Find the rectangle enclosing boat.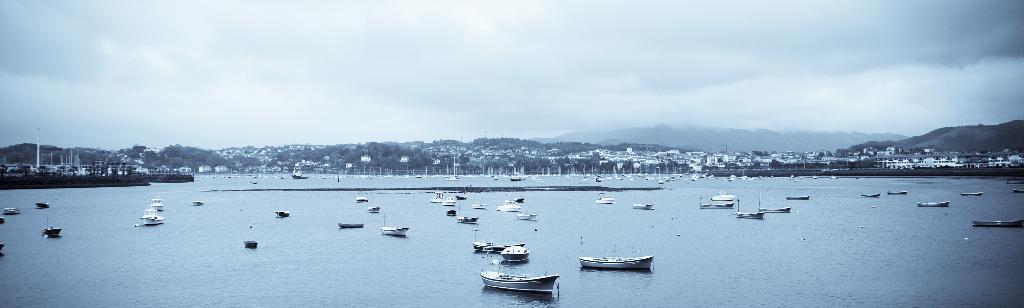
bbox(40, 218, 63, 237).
